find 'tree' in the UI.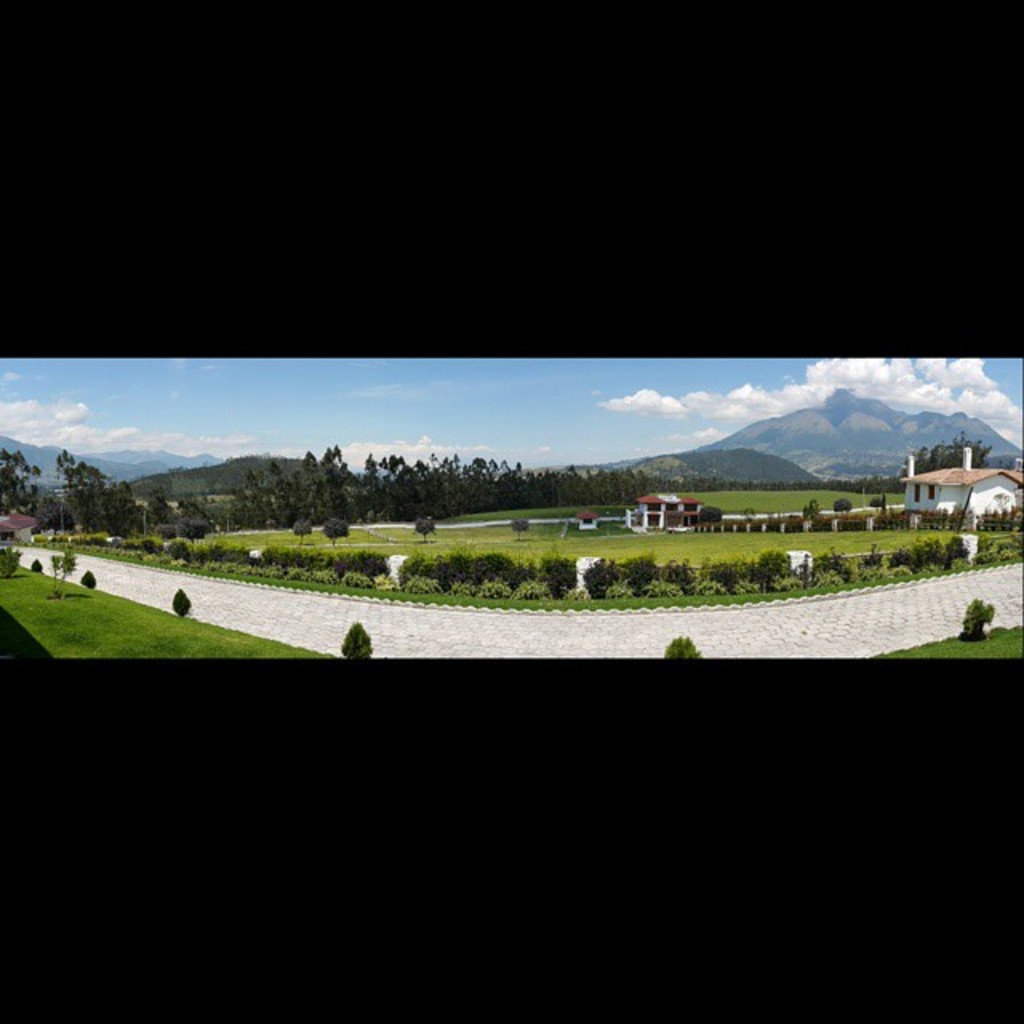
UI element at left=0, top=448, right=42, bottom=522.
